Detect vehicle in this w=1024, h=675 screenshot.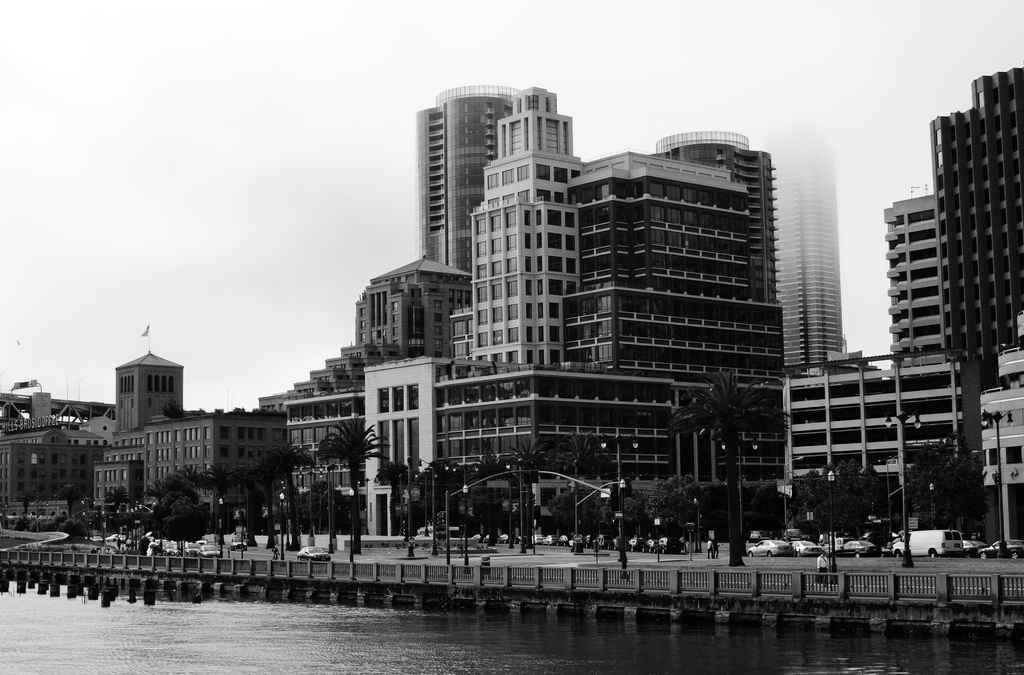
Detection: box(92, 536, 108, 544).
